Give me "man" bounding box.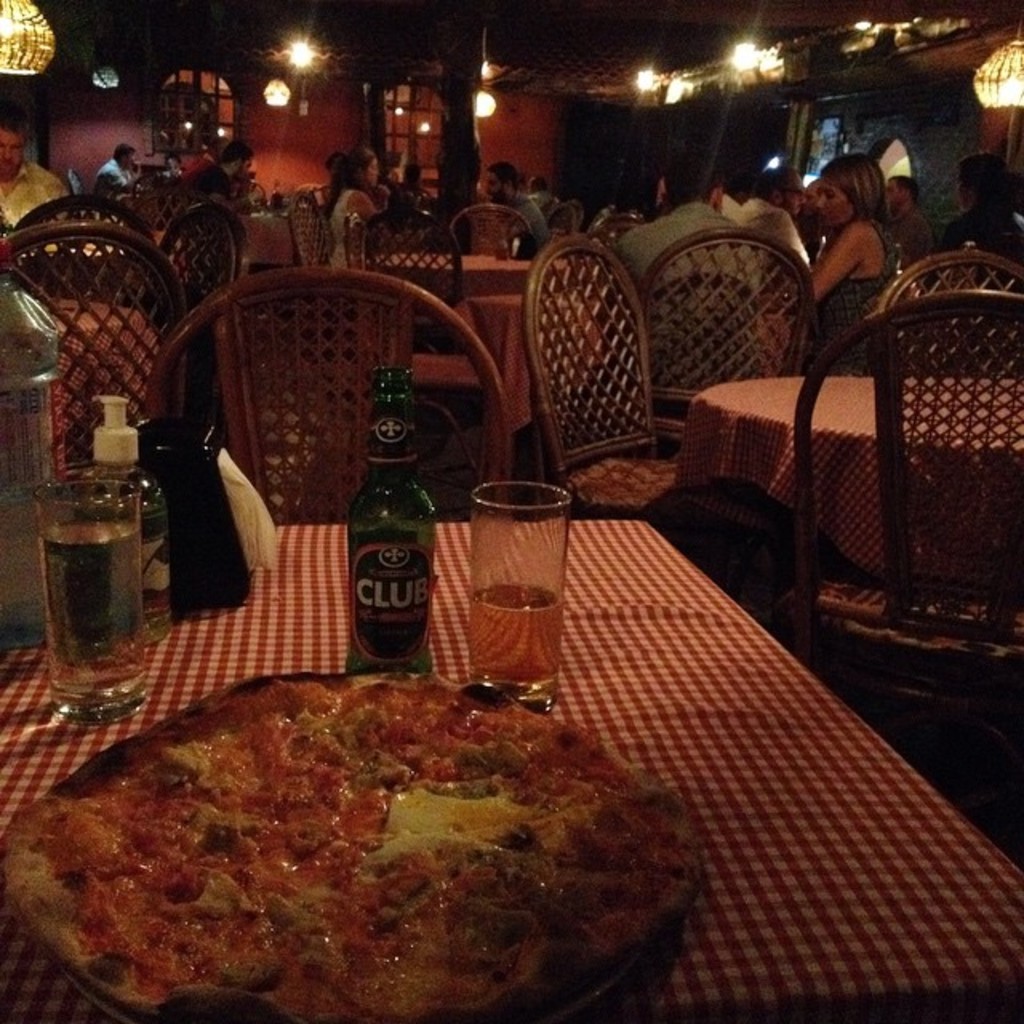
0:99:67:224.
